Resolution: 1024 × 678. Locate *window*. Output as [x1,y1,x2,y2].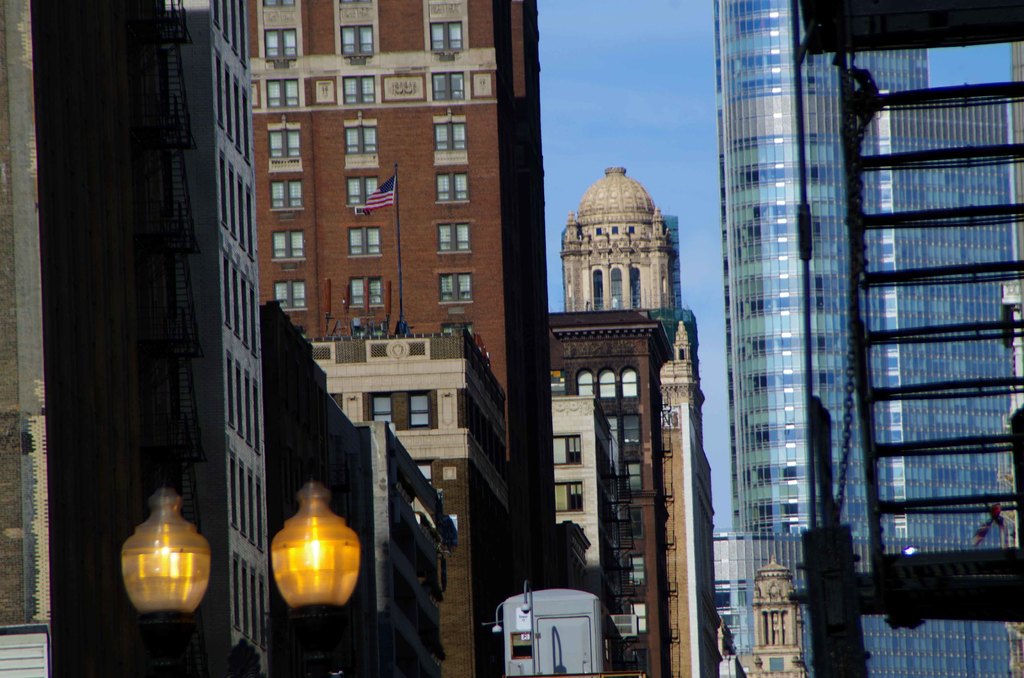
[429,70,464,101].
